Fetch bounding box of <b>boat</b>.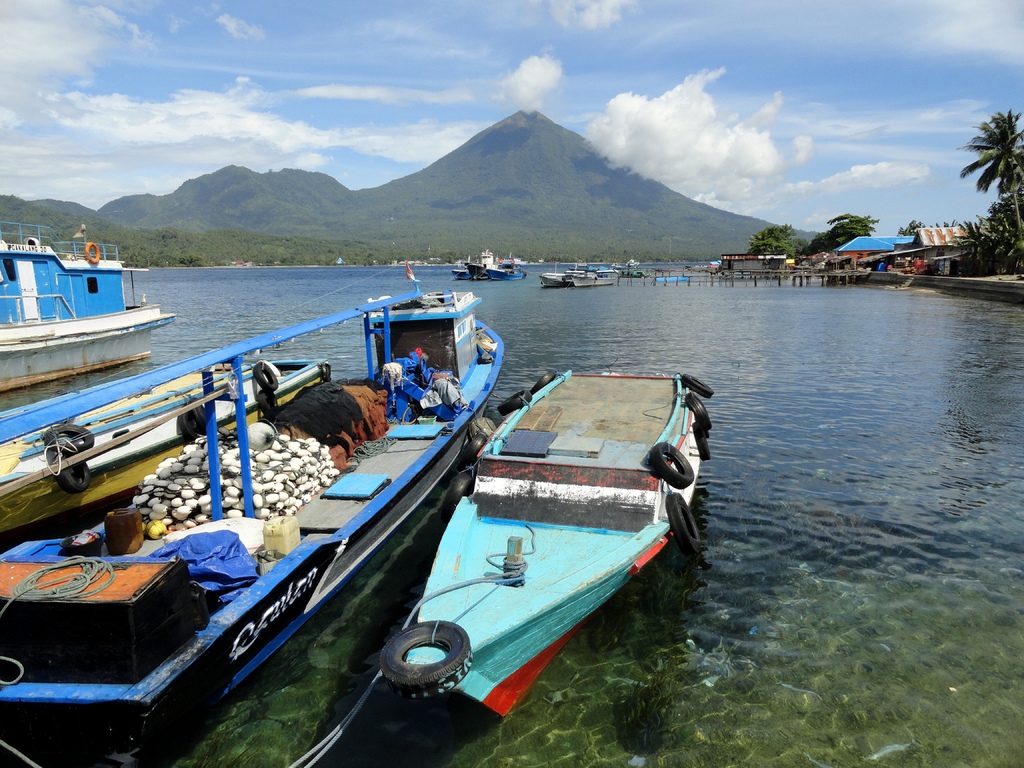
Bbox: {"left": 546, "top": 264, "right": 632, "bottom": 284}.
